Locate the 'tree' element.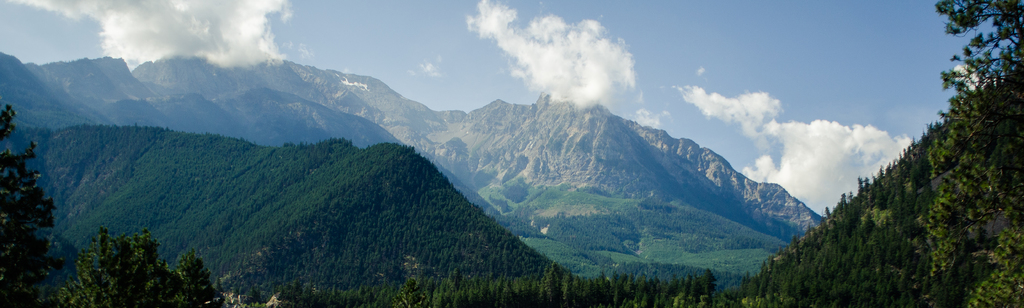
Element bbox: x1=0 y1=101 x2=67 y2=307.
